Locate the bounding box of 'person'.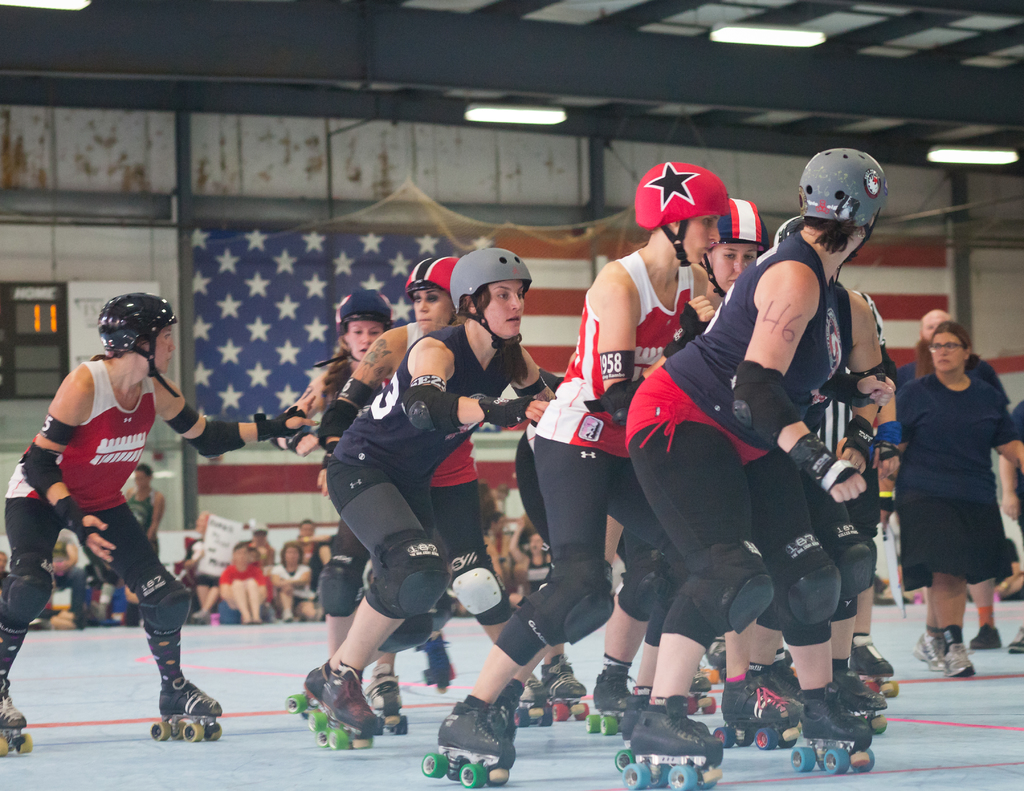
Bounding box: crop(126, 465, 167, 545).
